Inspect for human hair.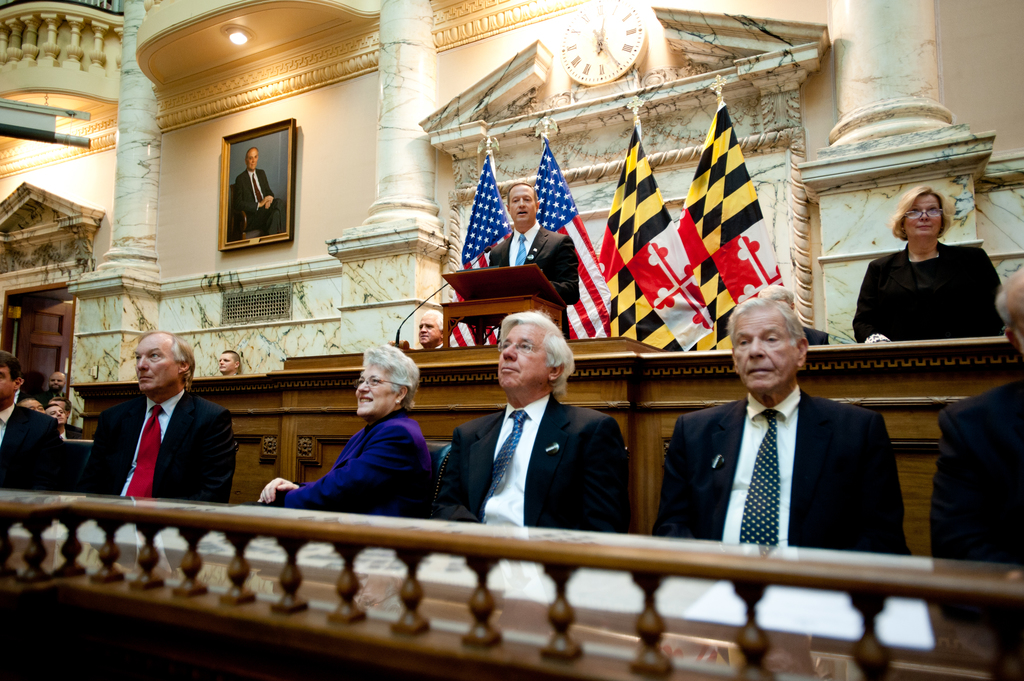
Inspection: l=725, t=300, r=804, b=339.
